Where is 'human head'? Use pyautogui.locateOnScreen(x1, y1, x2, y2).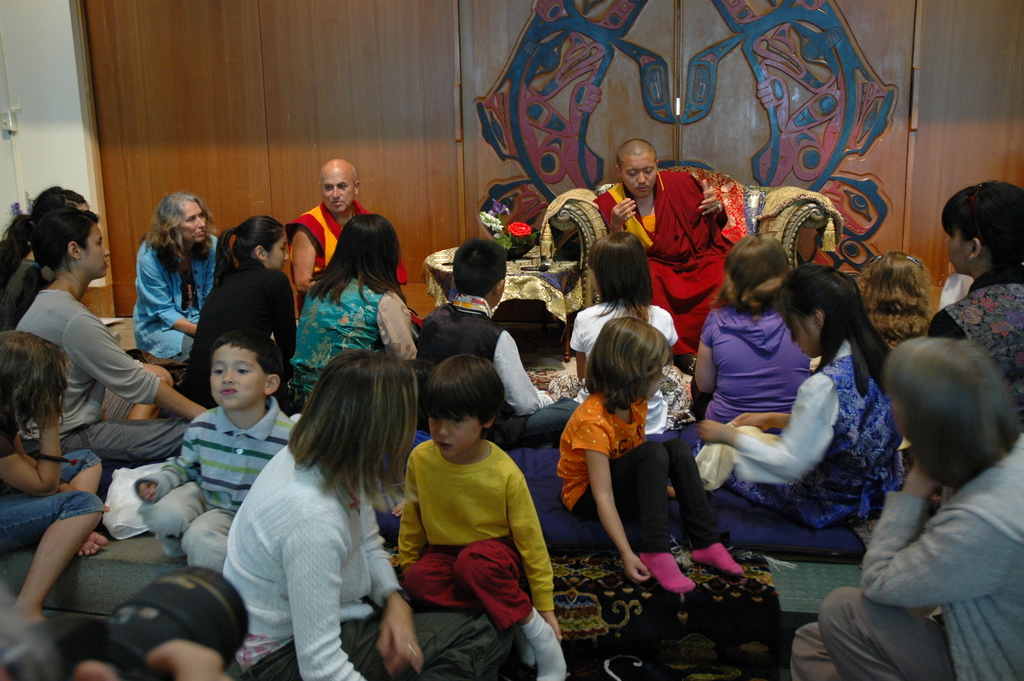
pyautogui.locateOnScreen(0, 325, 68, 432).
